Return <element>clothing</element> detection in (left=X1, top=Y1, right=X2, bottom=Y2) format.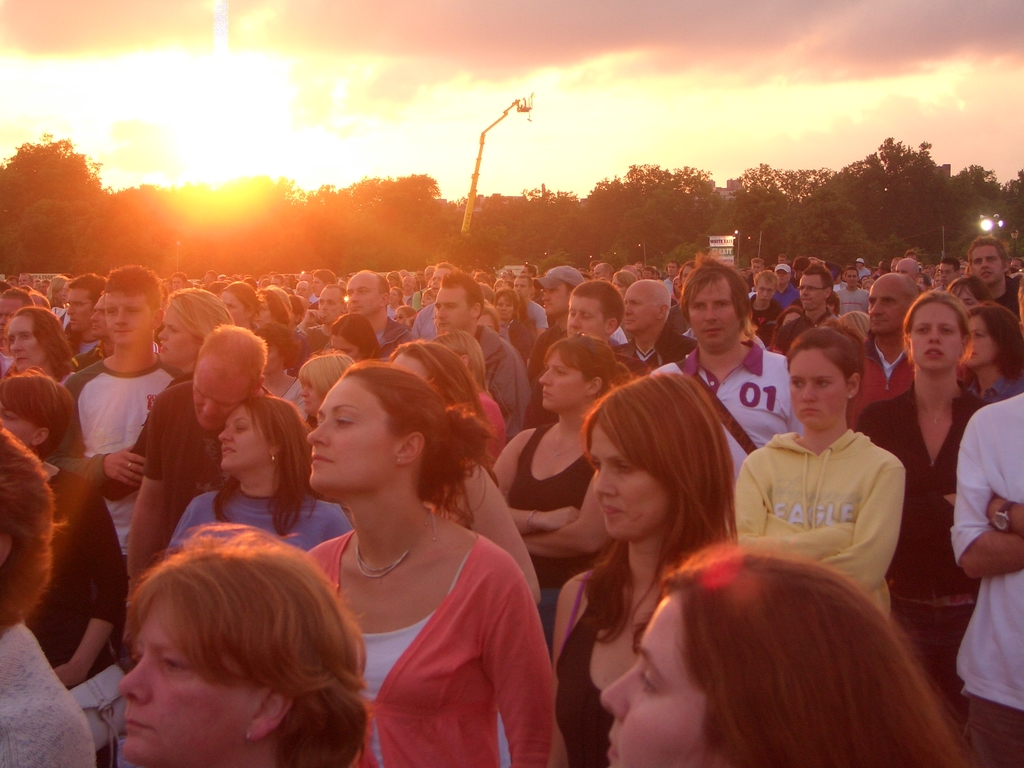
(left=717, top=422, right=918, bottom=637).
